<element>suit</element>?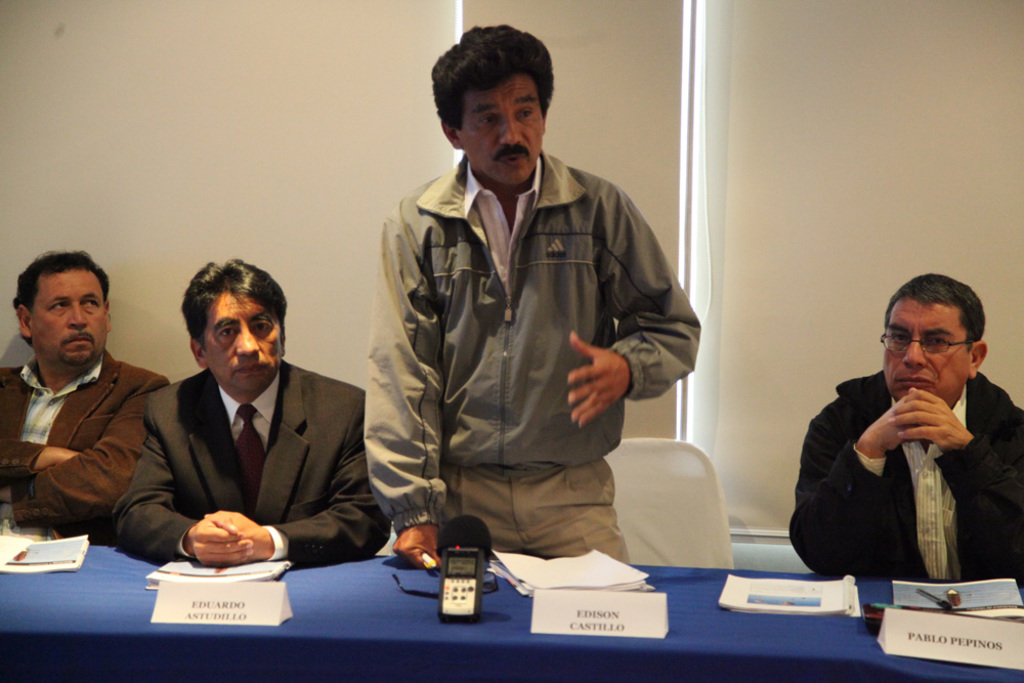
detection(109, 329, 376, 563)
